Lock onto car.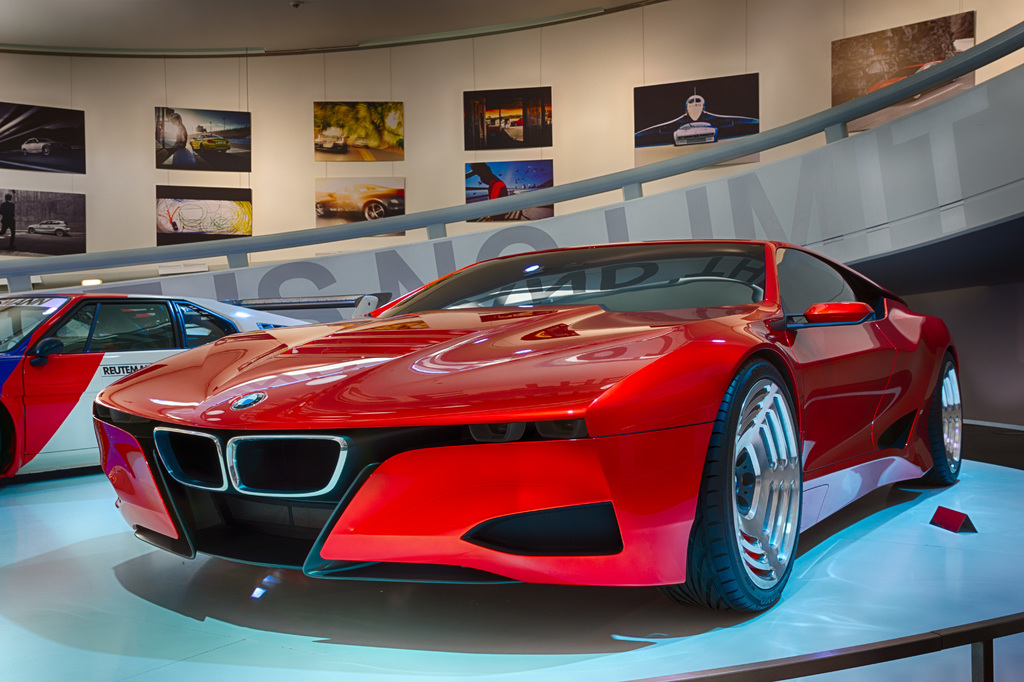
Locked: (92,237,966,614).
